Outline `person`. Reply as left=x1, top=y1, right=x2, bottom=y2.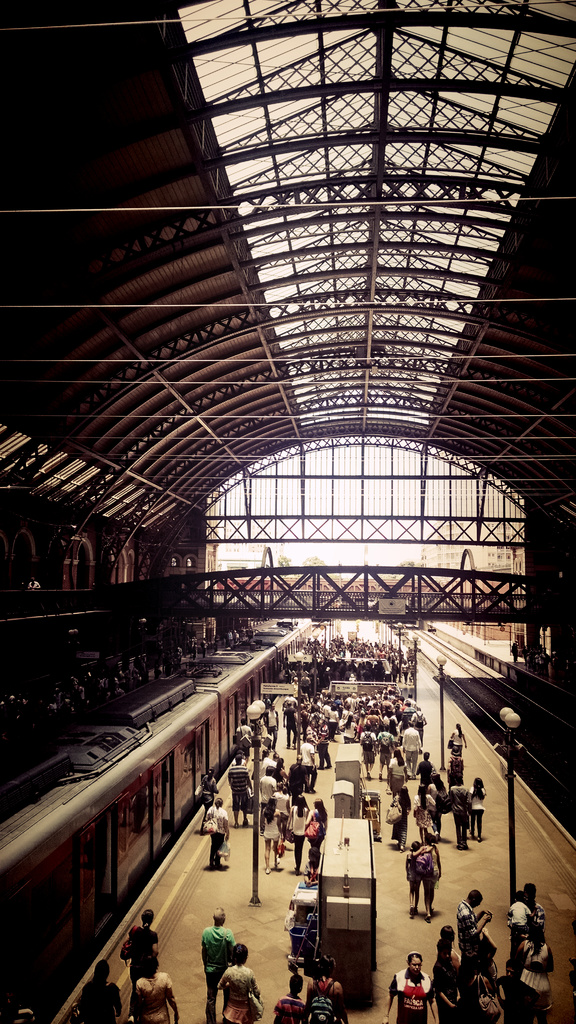
left=440, top=924, right=461, bottom=1001.
